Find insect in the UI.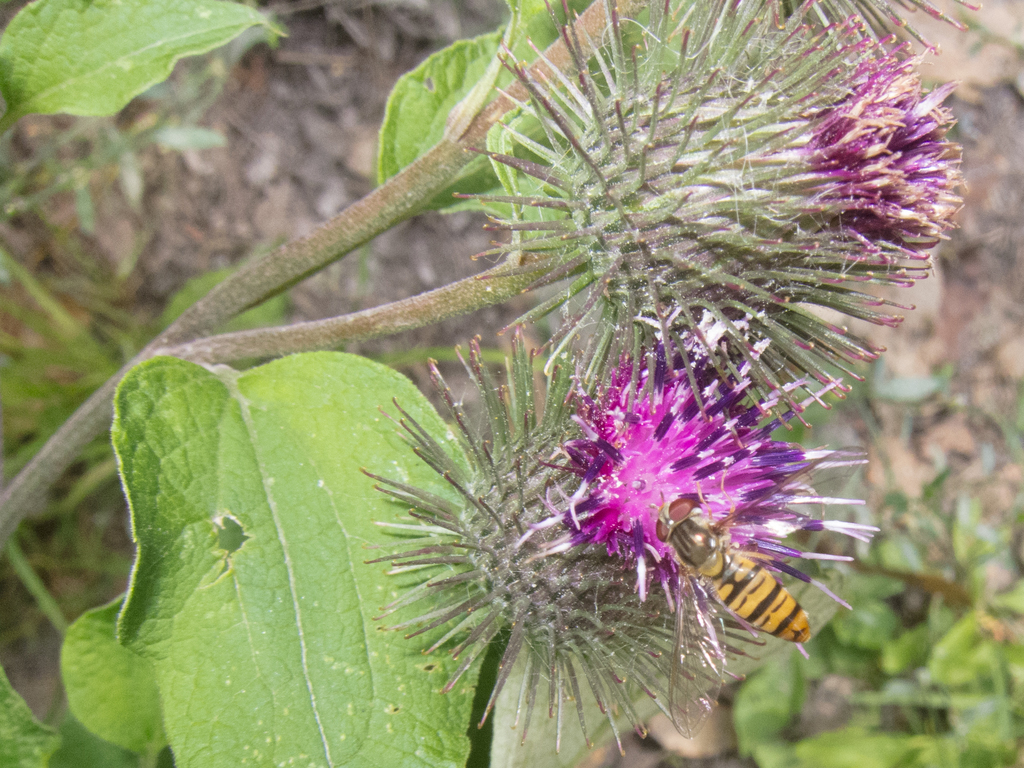
UI element at (652, 450, 870, 742).
